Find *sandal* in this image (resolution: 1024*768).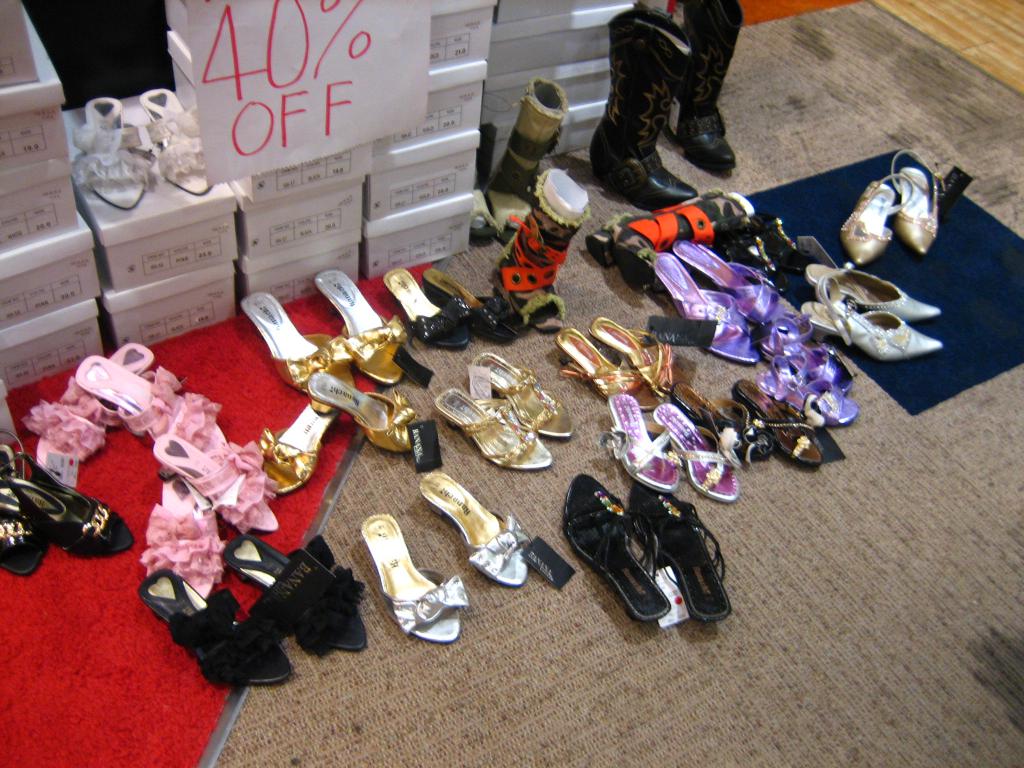
box(141, 570, 303, 685).
